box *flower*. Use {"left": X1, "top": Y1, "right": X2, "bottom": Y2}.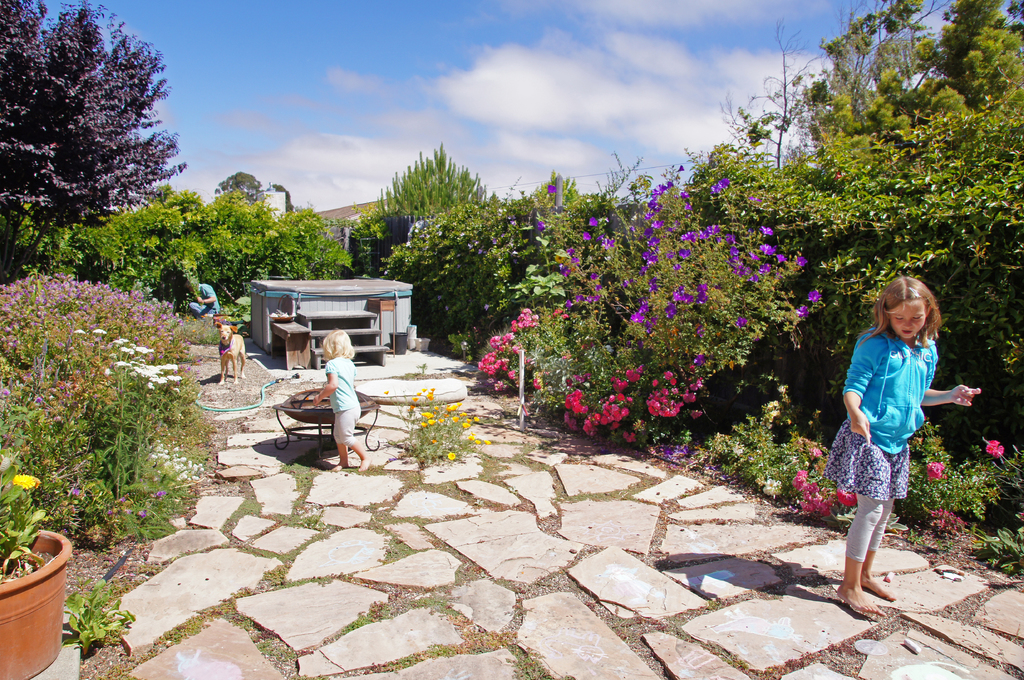
{"left": 984, "top": 437, "right": 1009, "bottom": 455}.
